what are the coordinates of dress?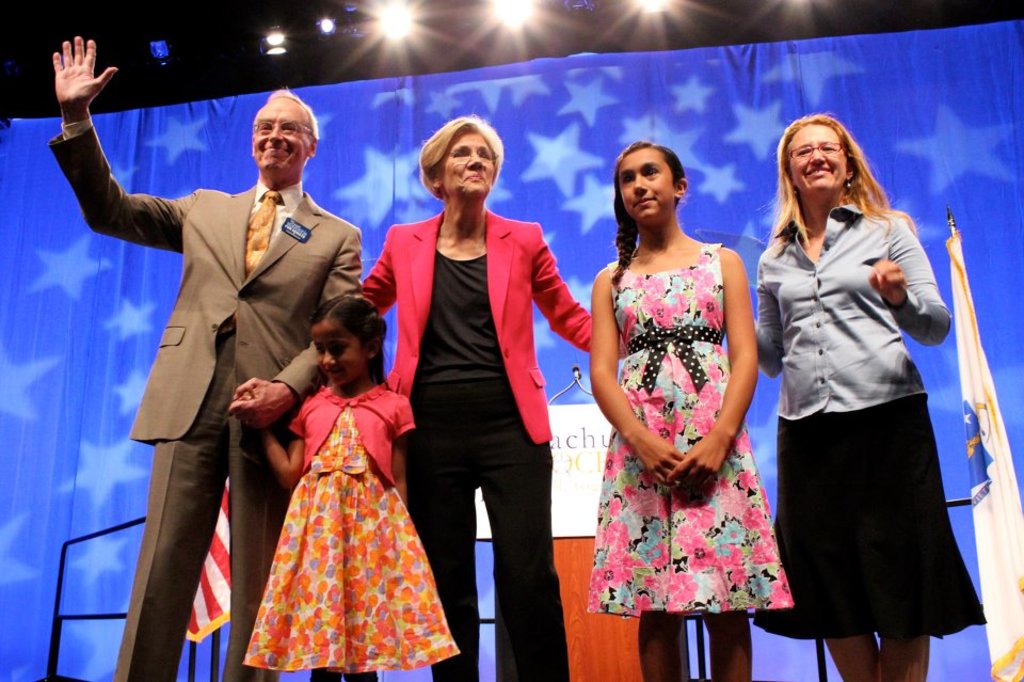
x1=242, y1=406, x2=460, y2=670.
